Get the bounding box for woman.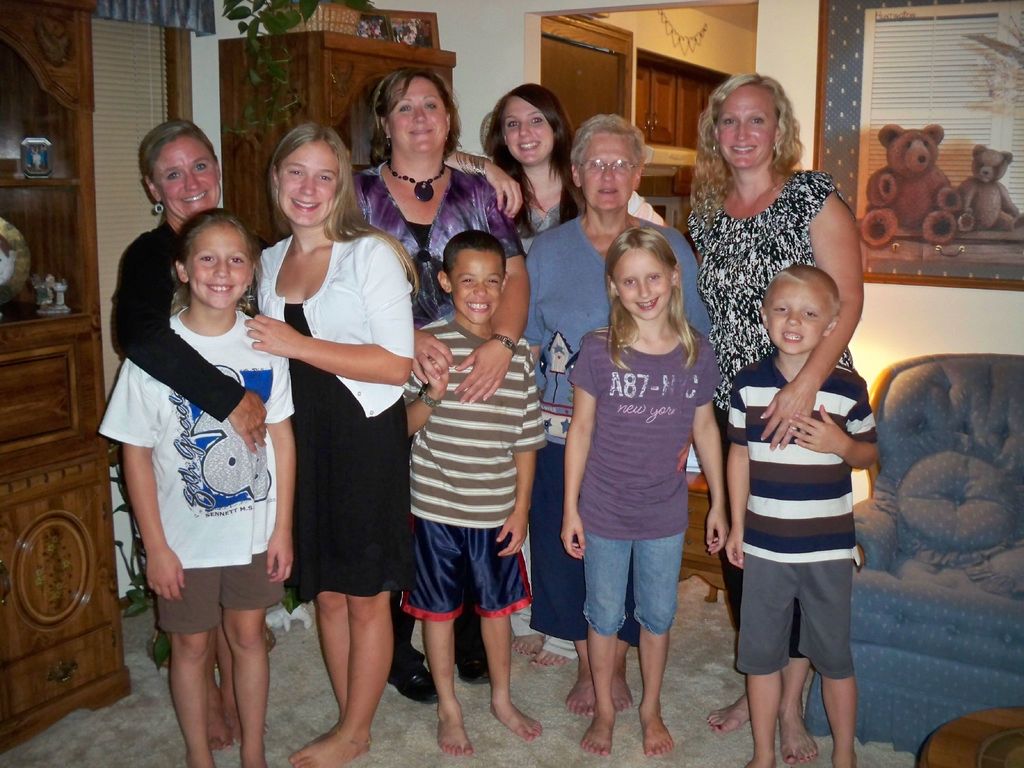
detection(108, 120, 269, 752).
